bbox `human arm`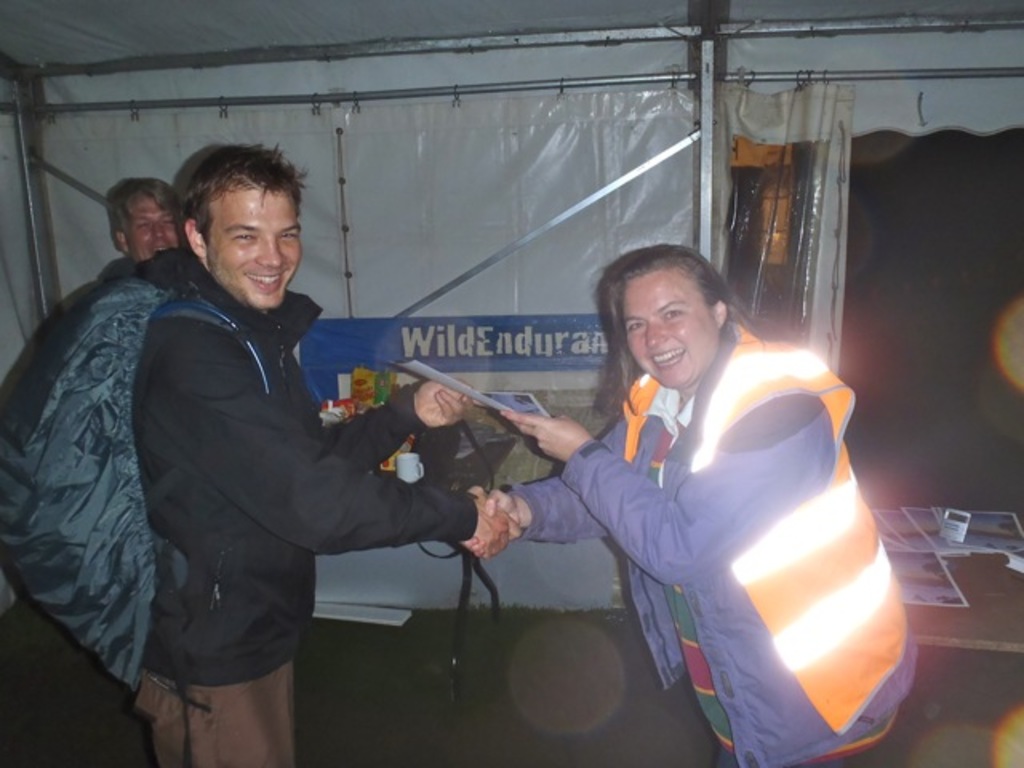
l=149, t=333, r=523, b=549
